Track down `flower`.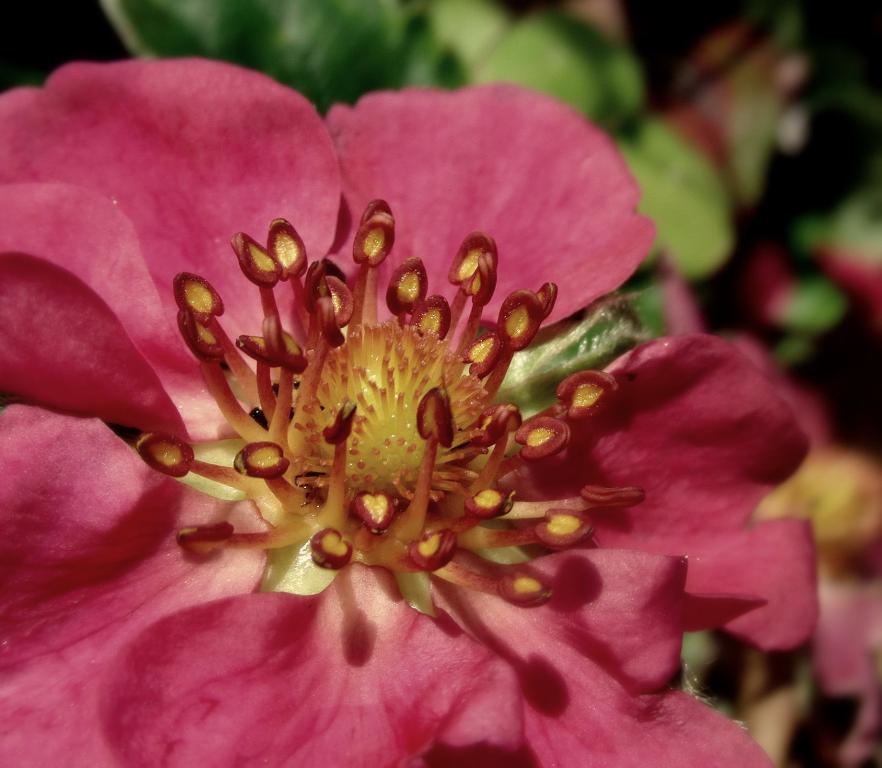
Tracked to select_region(0, 56, 815, 767).
